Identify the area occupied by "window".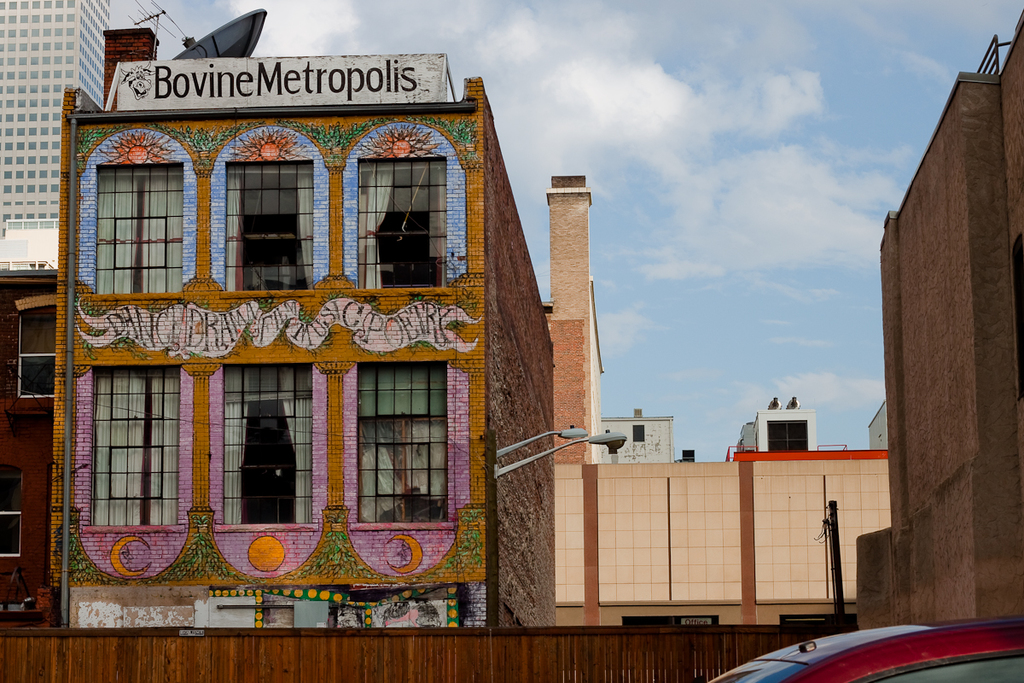
Area: left=80, top=348, right=187, bottom=540.
